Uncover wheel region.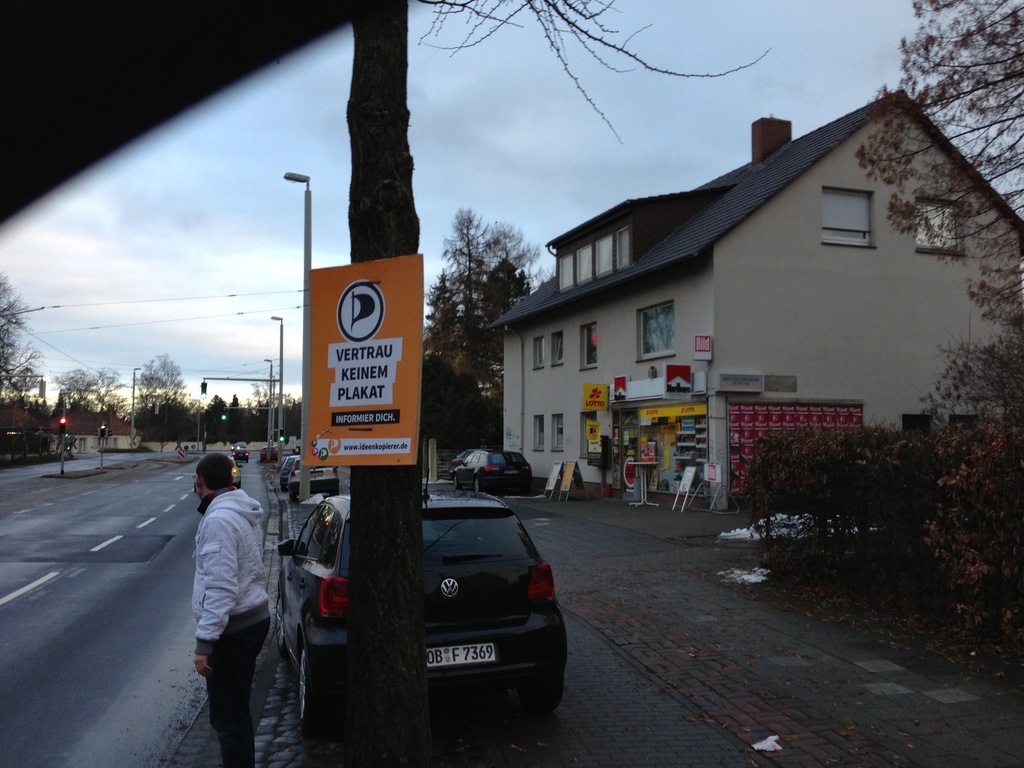
Uncovered: locate(472, 472, 481, 492).
